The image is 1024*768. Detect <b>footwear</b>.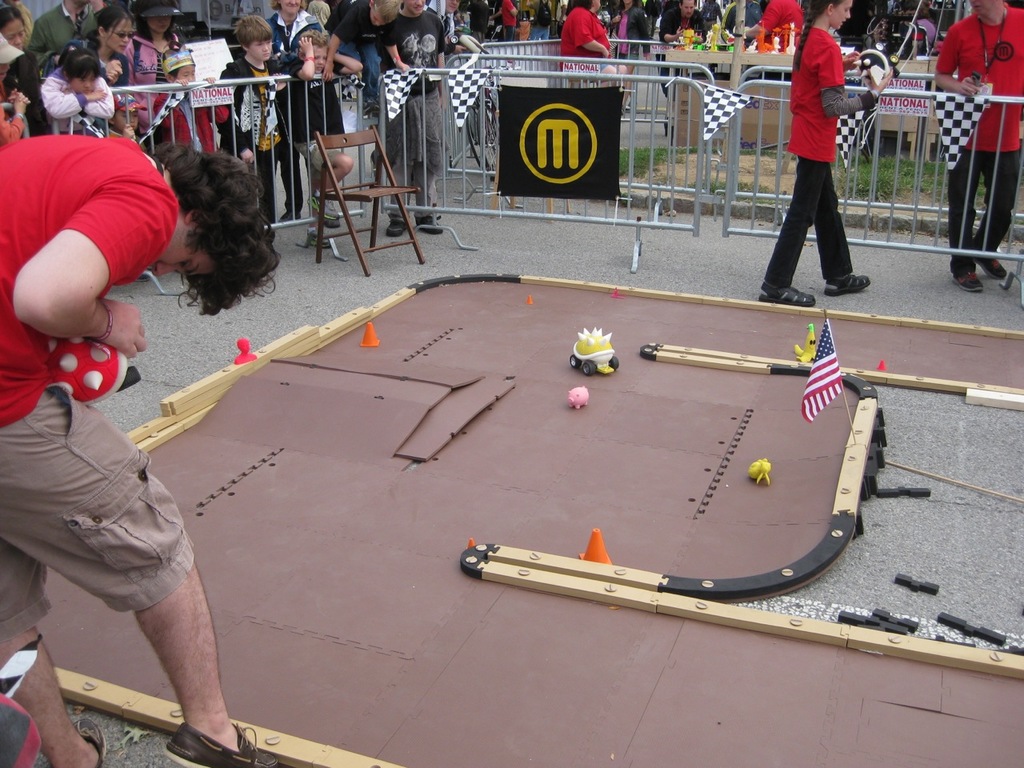
Detection: 823,271,871,298.
